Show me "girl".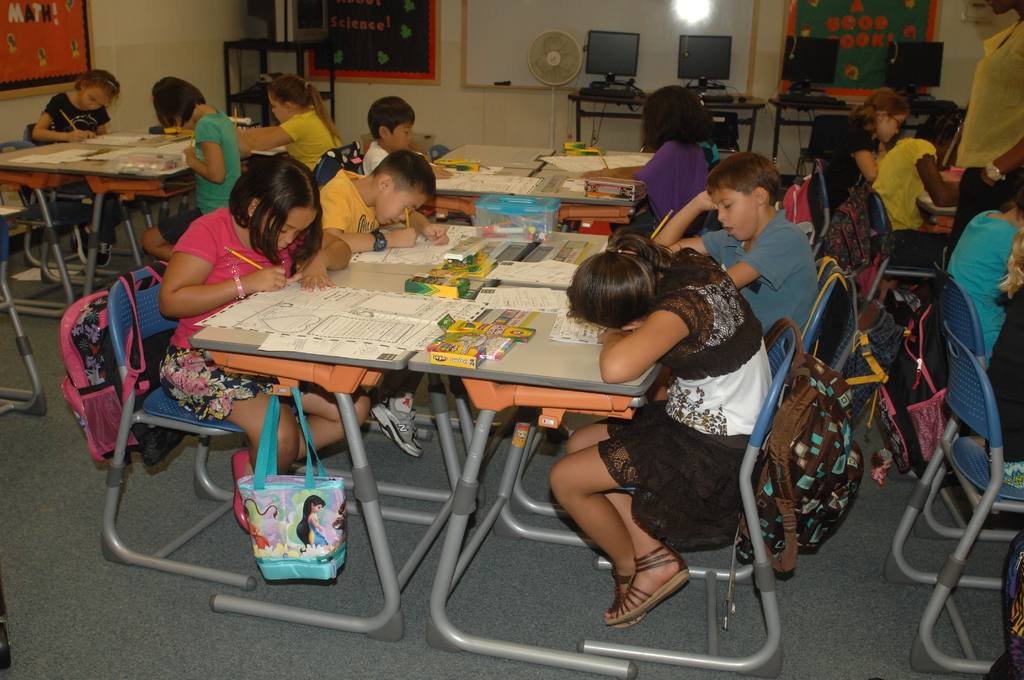
"girl" is here: detection(818, 86, 908, 271).
